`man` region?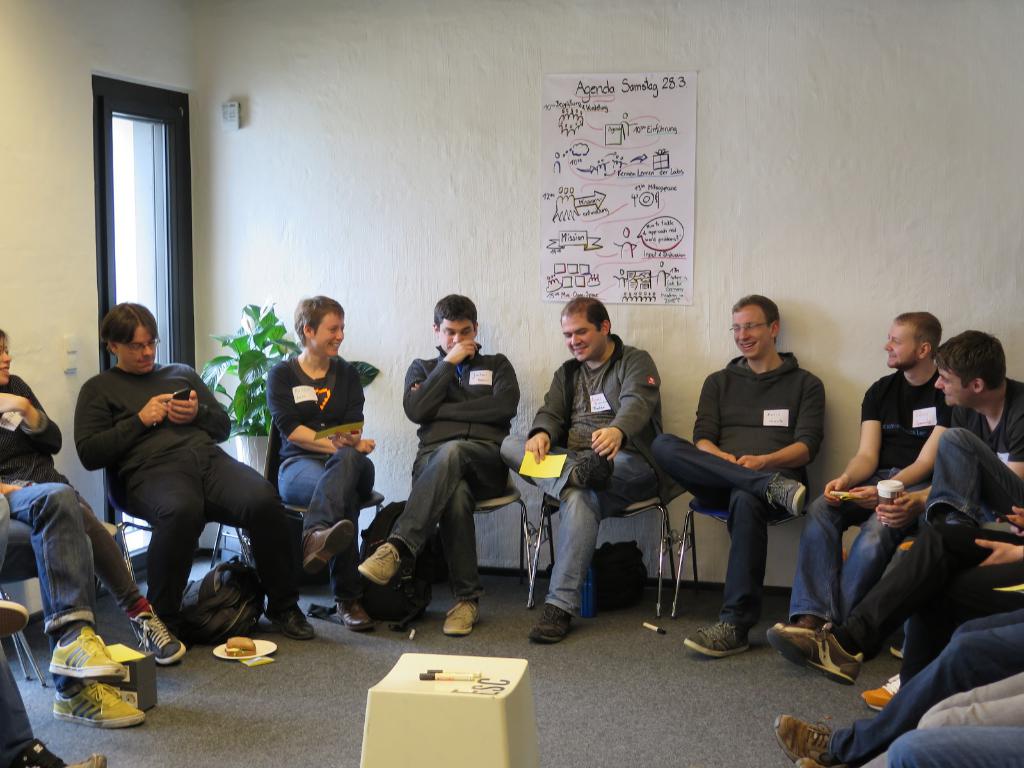
box=[778, 312, 950, 659]
